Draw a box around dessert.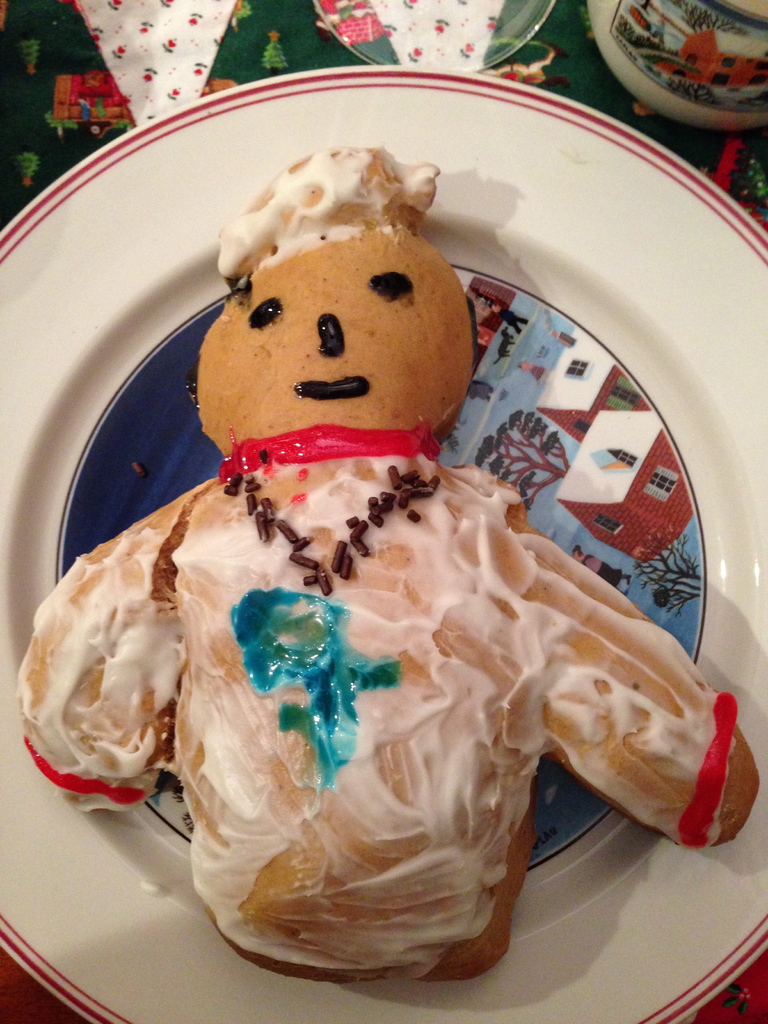
(left=100, top=223, right=669, bottom=963).
